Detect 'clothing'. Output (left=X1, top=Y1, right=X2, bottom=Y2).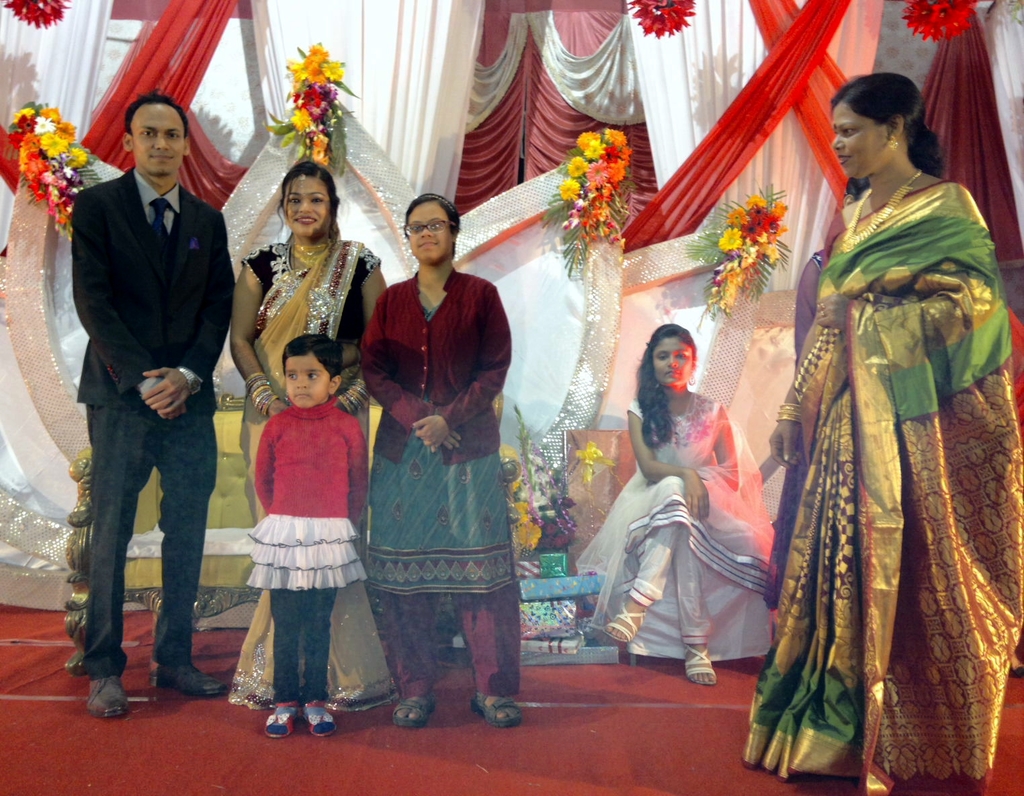
(left=250, top=396, right=365, bottom=702).
